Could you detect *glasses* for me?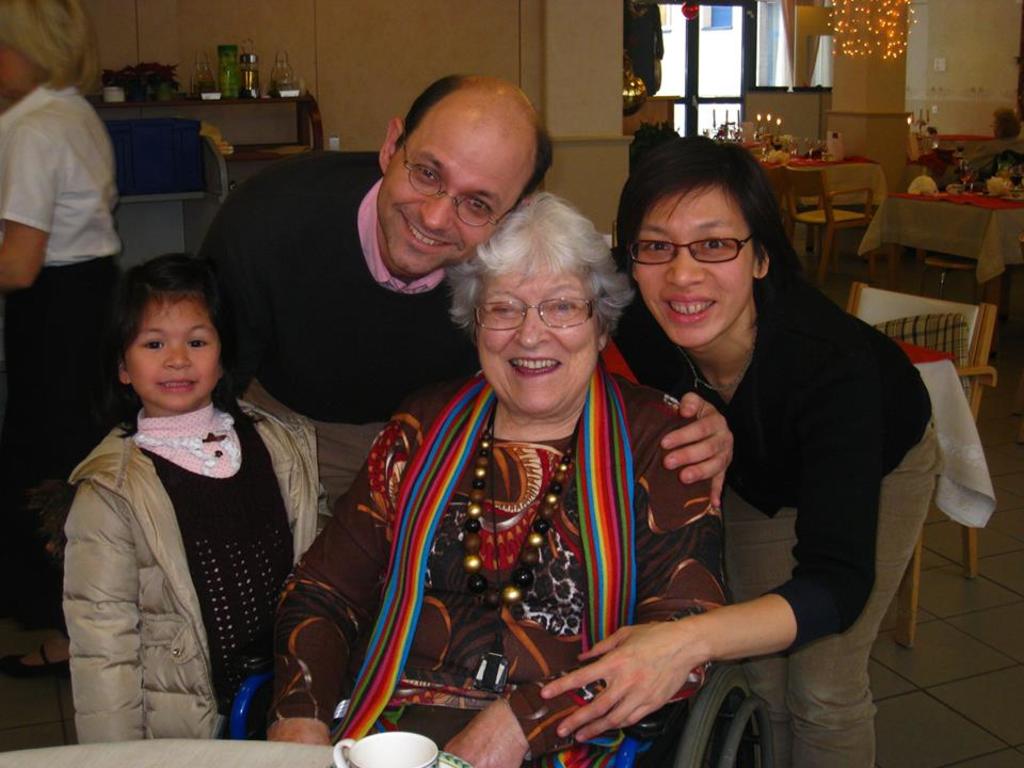
Detection result: [624, 234, 757, 269].
